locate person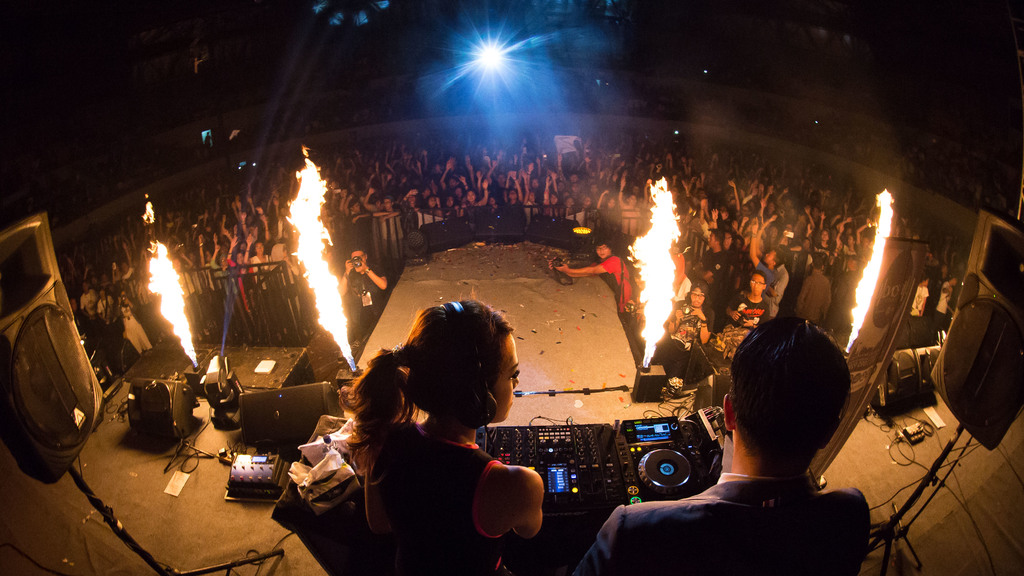
(x1=332, y1=279, x2=543, y2=567)
